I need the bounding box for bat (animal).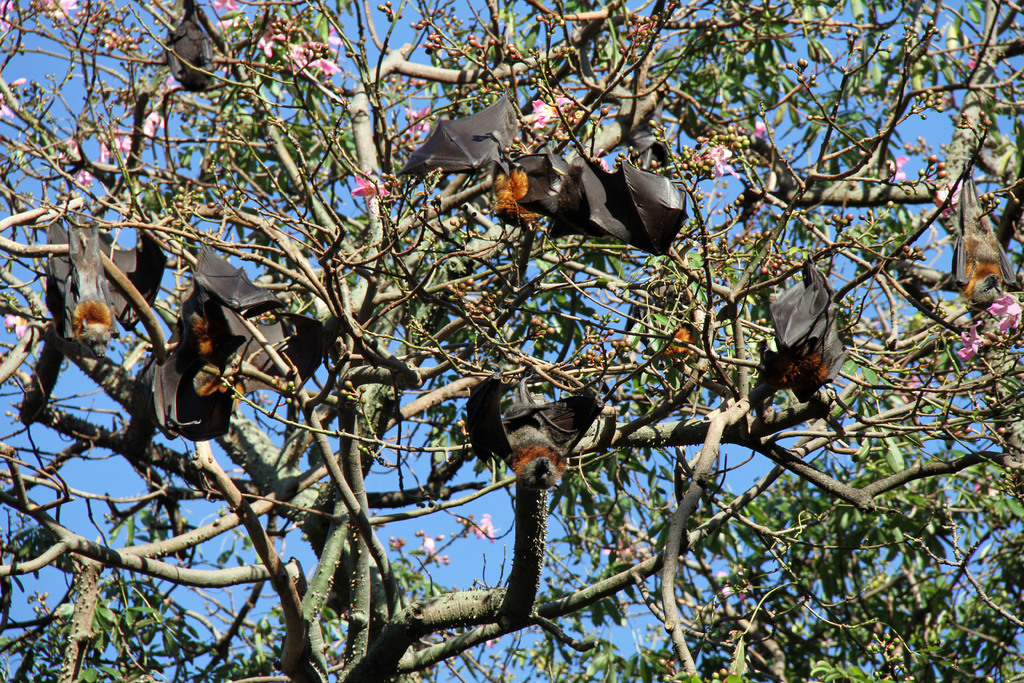
Here it is: x1=42, y1=210, x2=168, y2=363.
